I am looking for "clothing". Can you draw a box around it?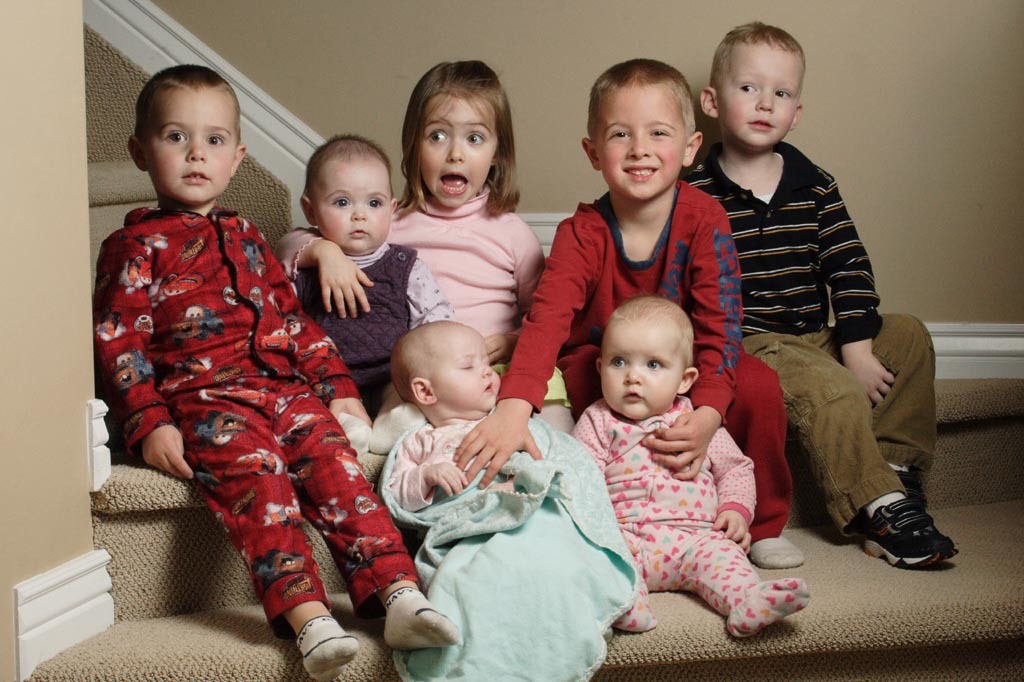
Sure, the bounding box is select_region(77, 141, 413, 675).
